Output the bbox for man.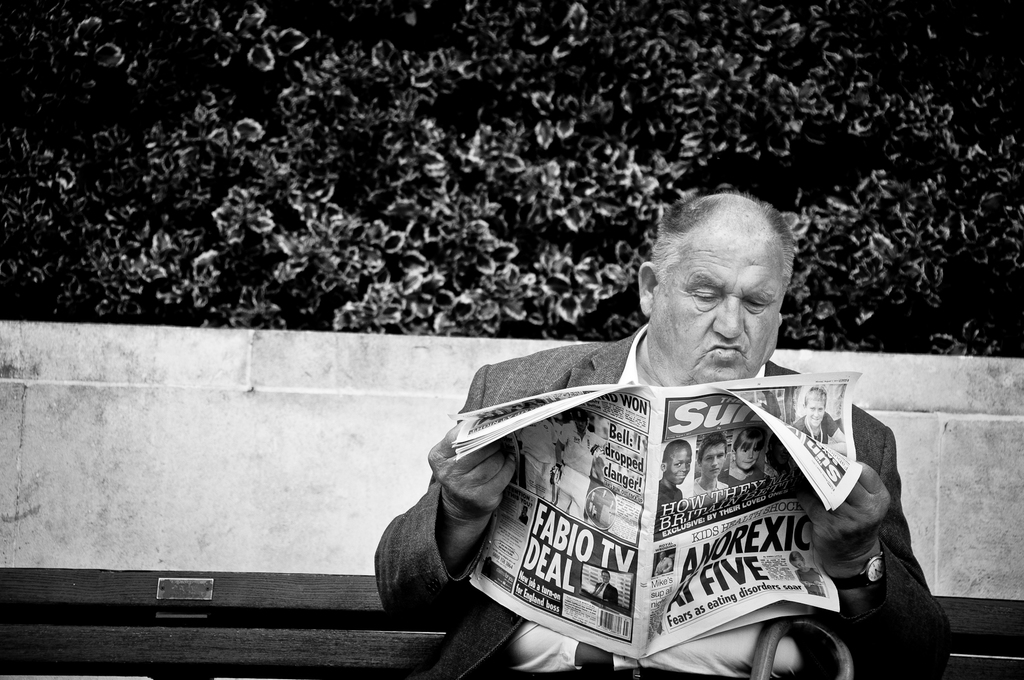
box(653, 547, 672, 574).
